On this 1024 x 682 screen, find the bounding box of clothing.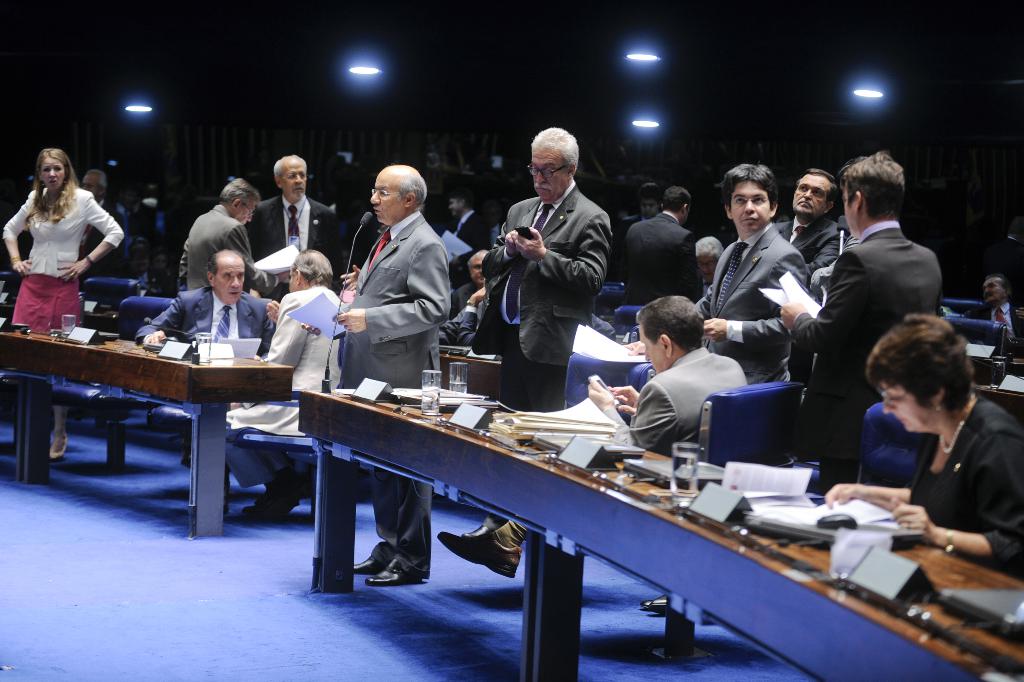
Bounding box: x1=15 y1=170 x2=106 y2=313.
